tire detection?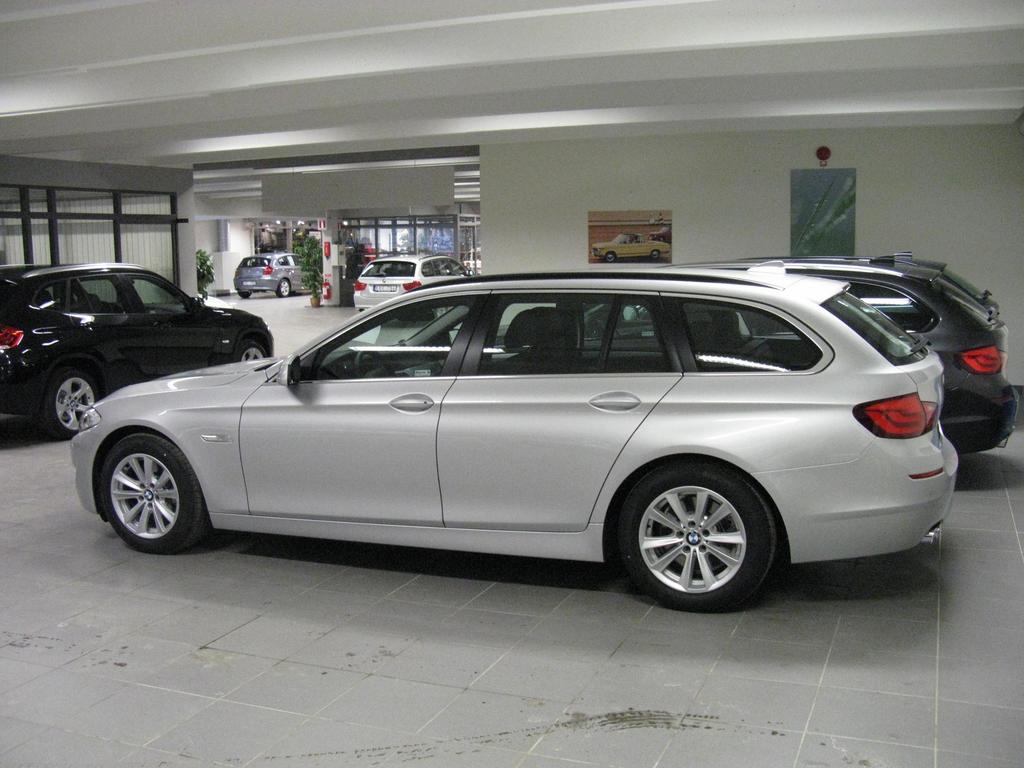
box(271, 276, 296, 299)
